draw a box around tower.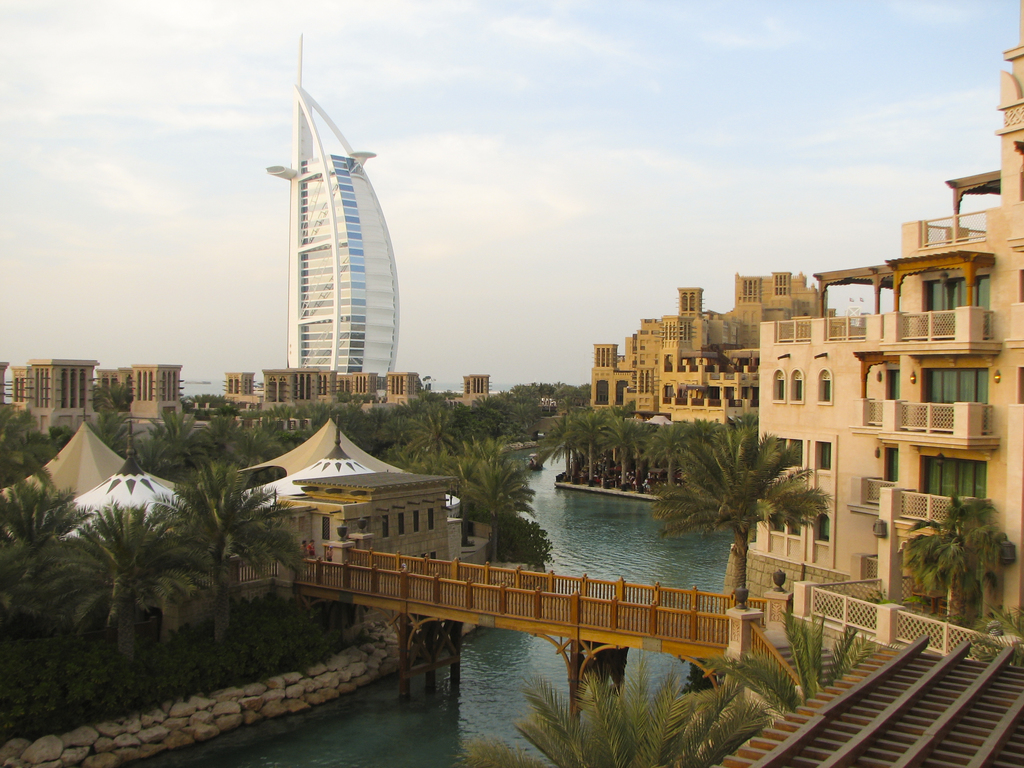
[x1=254, y1=58, x2=417, y2=417].
